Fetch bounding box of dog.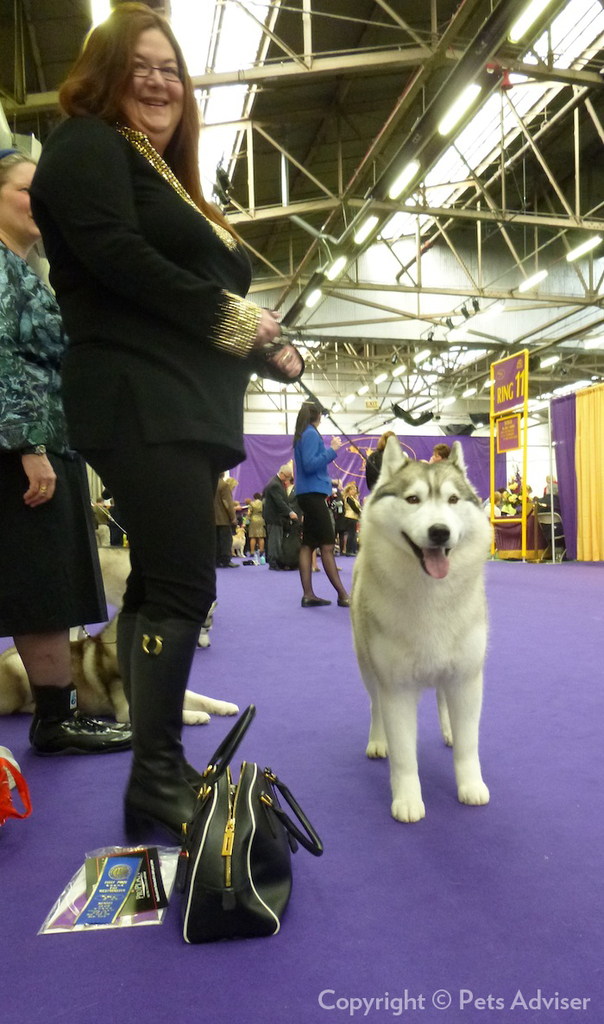
Bbox: bbox=(230, 533, 245, 559).
